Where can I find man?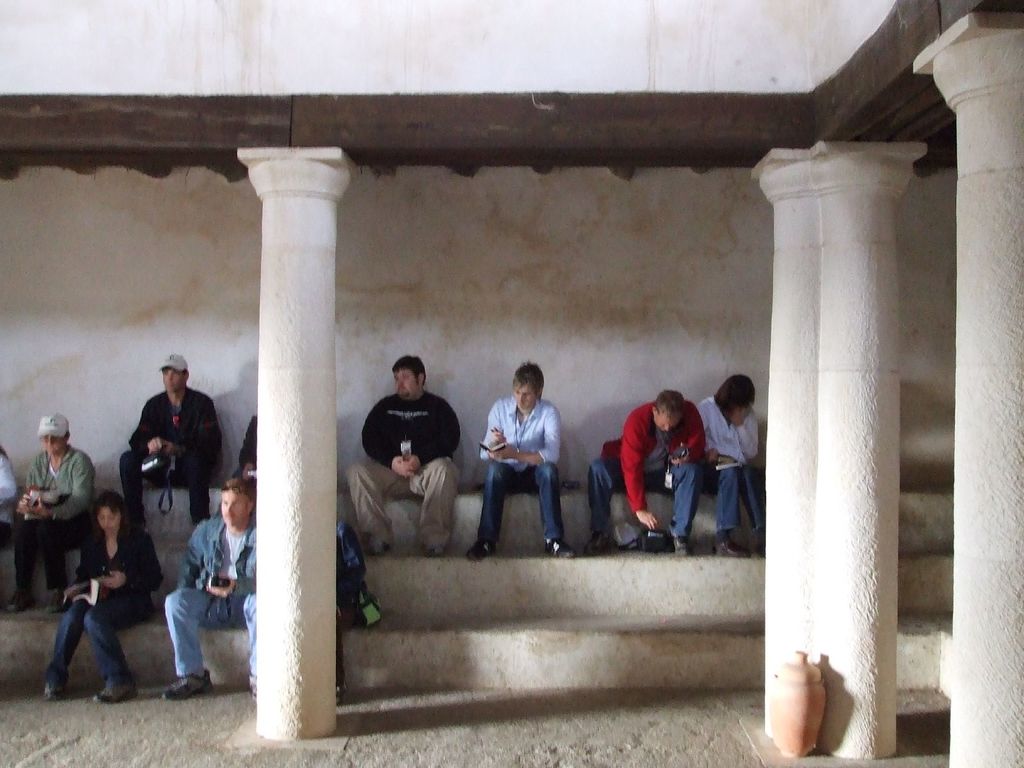
You can find it at [474, 349, 569, 561].
